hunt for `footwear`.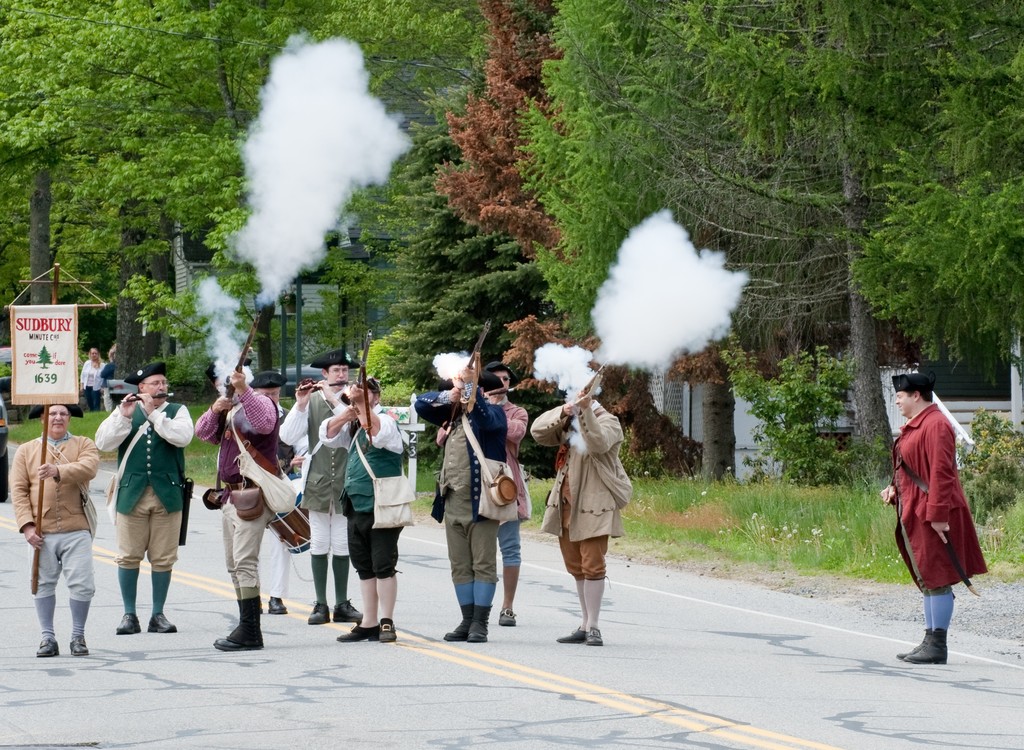
Hunted down at locate(336, 623, 381, 642).
